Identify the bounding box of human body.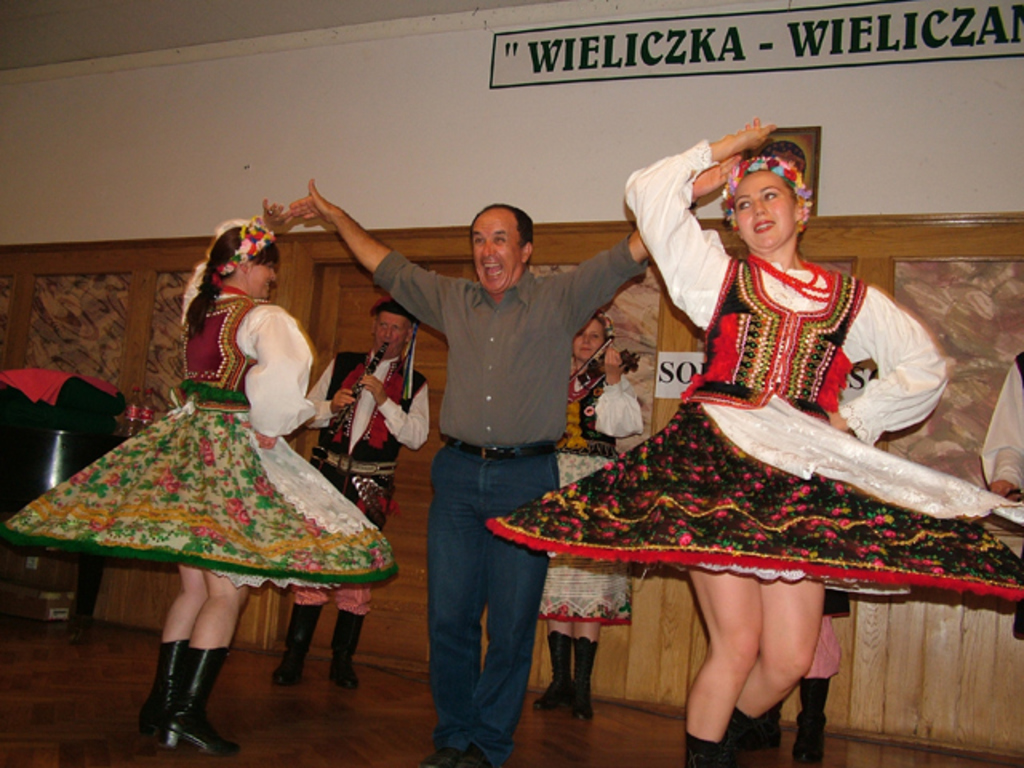
BBox(0, 277, 408, 765).
